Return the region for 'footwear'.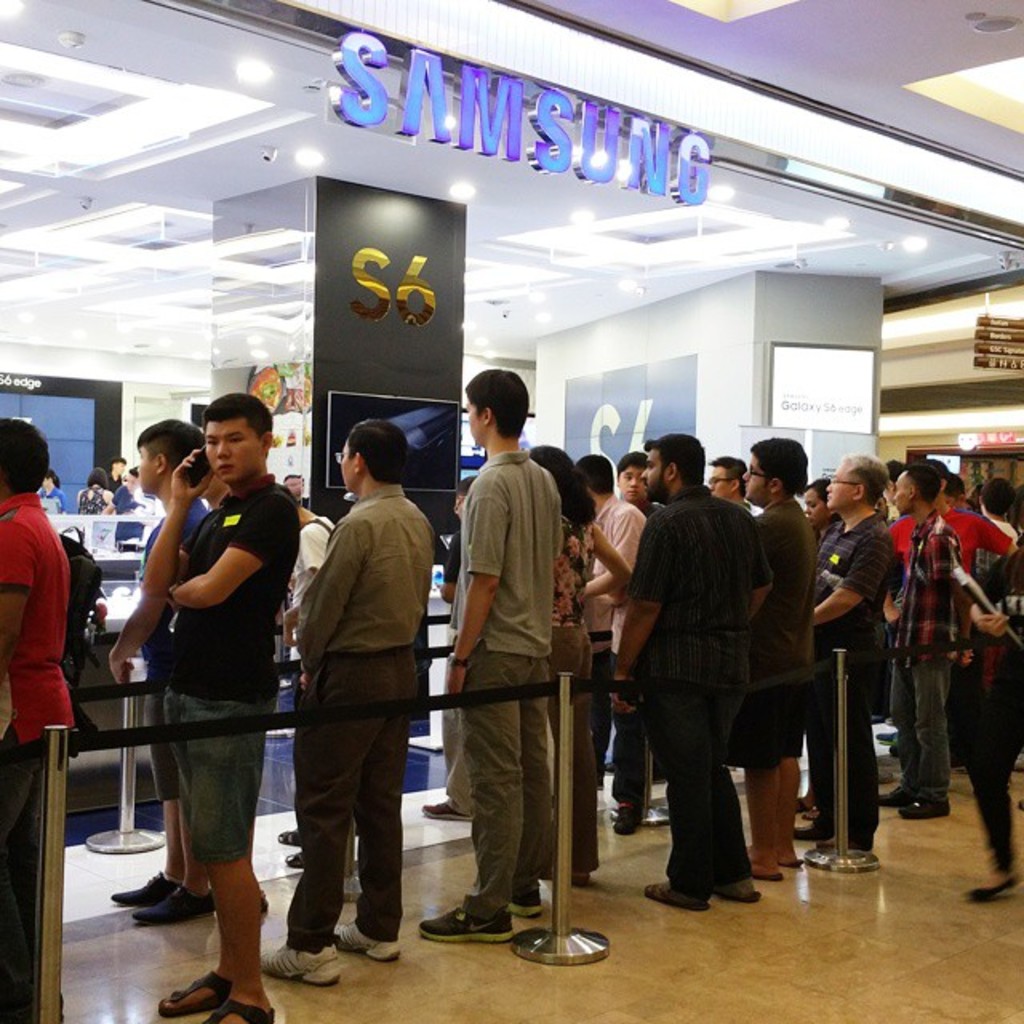
(880,787,909,805).
